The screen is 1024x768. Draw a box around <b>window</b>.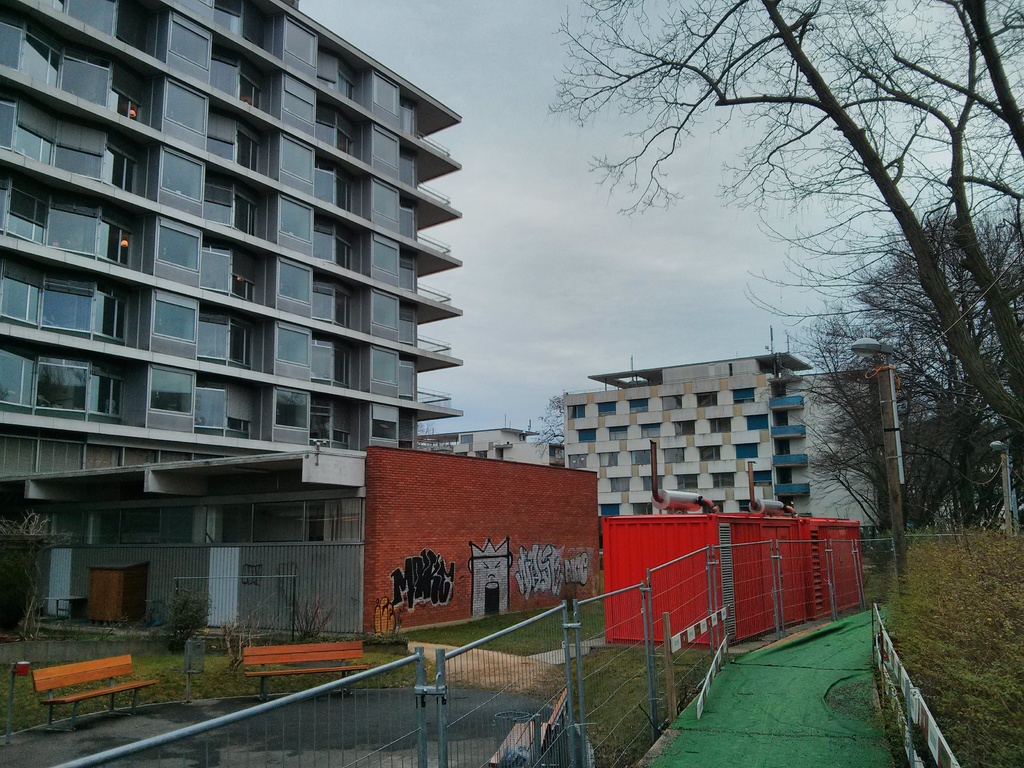
(627, 396, 648, 410).
